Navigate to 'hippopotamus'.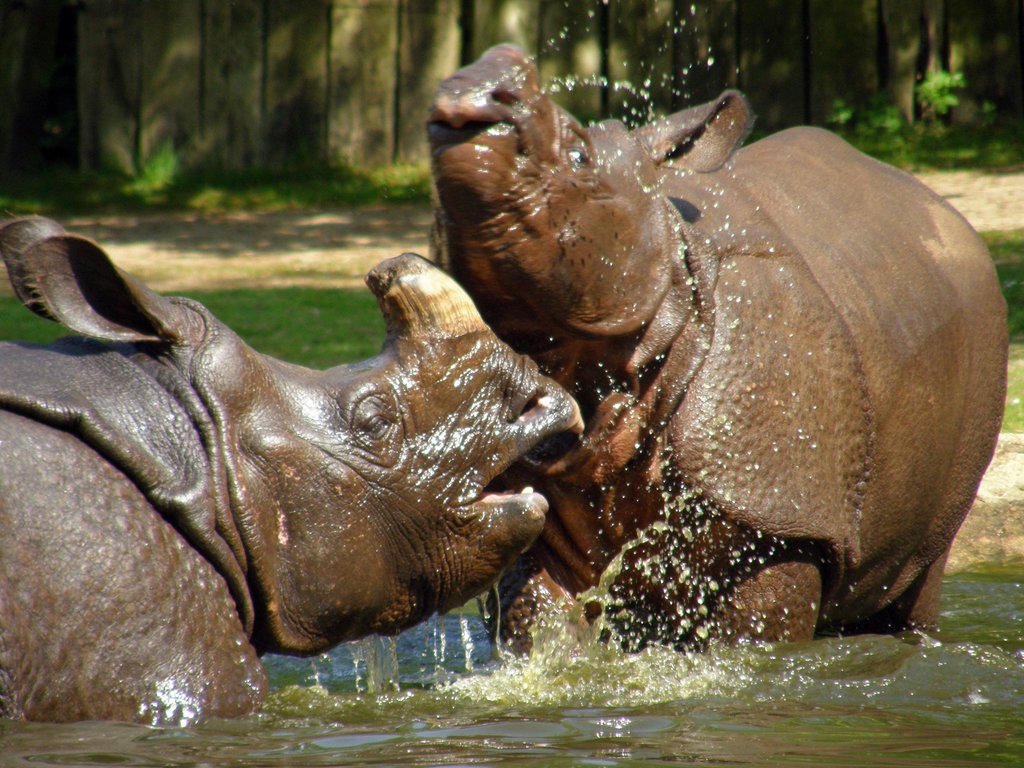
Navigation target: <bbox>372, 45, 1023, 676</bbox>.
